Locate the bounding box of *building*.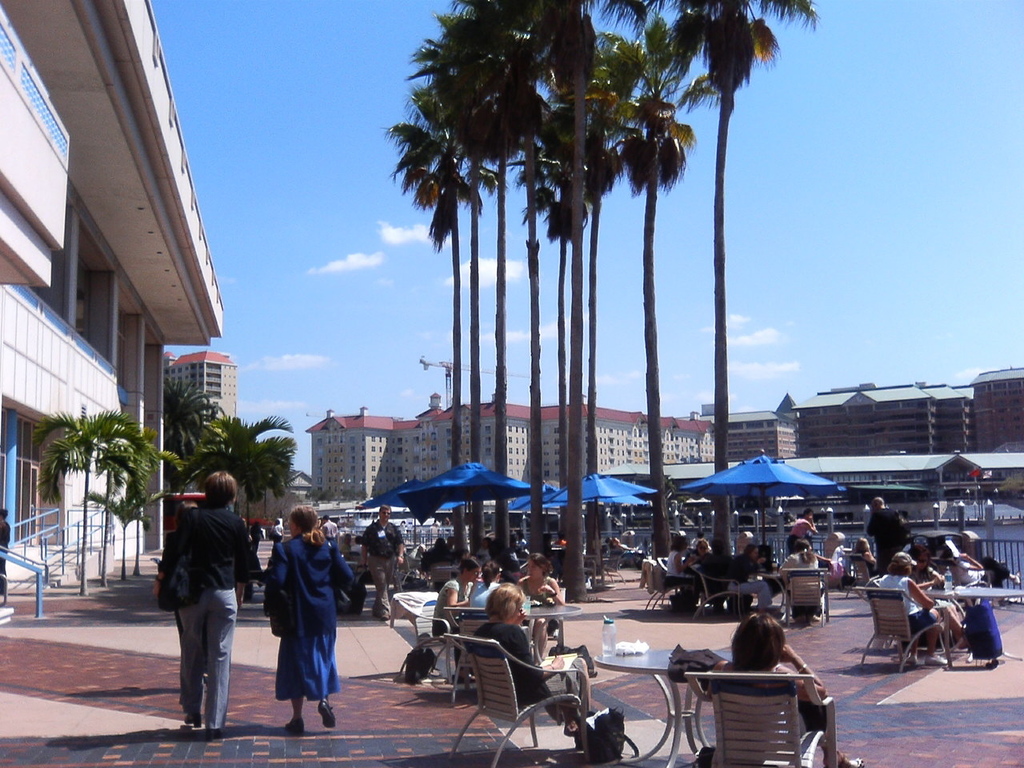
Bounding box: bbox(0, 0, 224, 582).
